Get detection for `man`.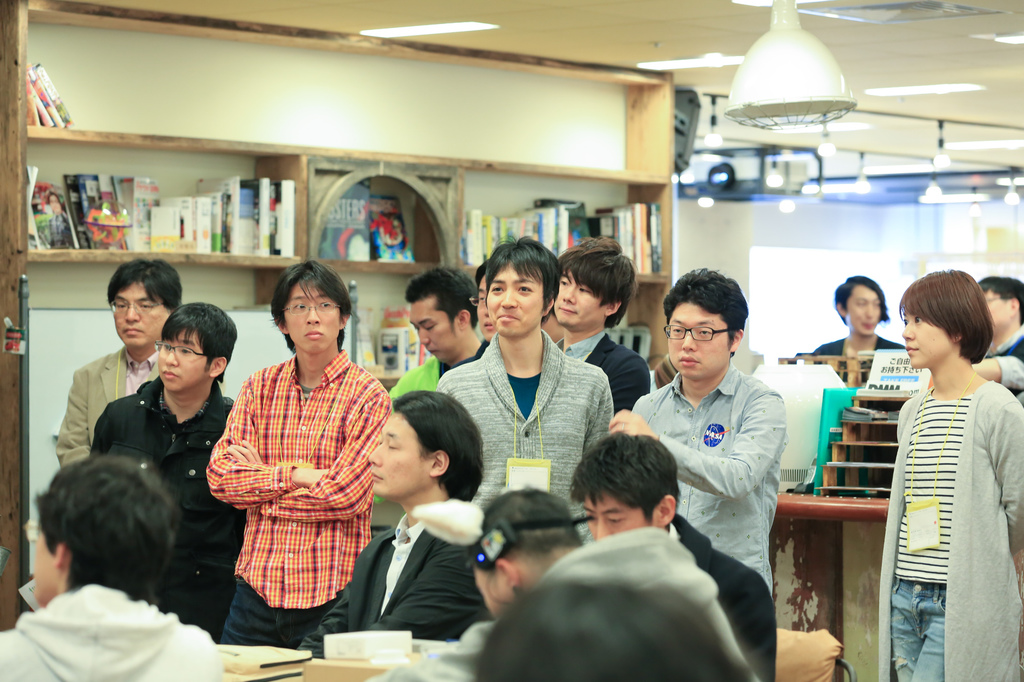
Detection: <region>0, 450, 227, 681</region>.
